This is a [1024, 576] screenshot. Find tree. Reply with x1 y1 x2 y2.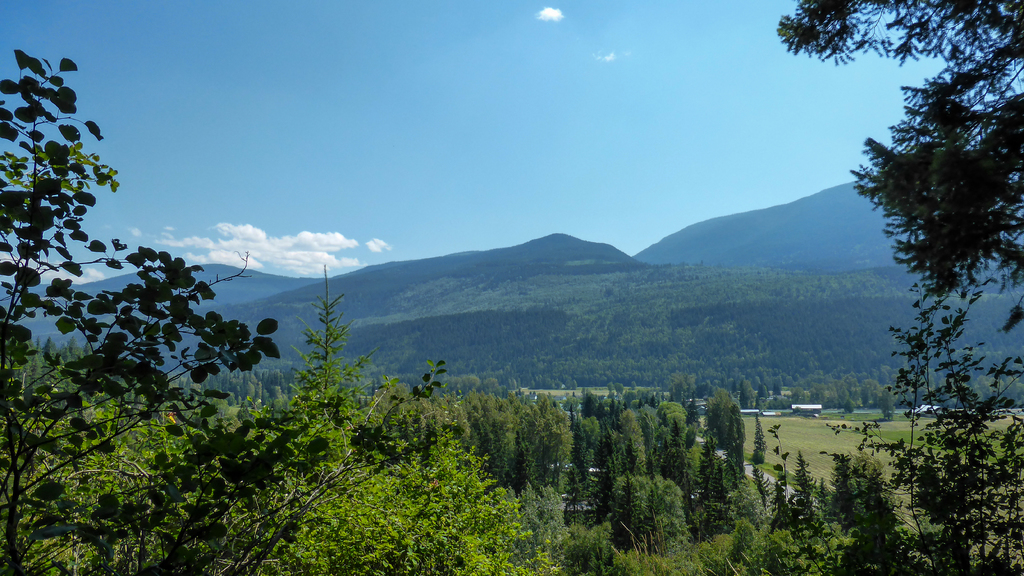
845 393 858 413.
